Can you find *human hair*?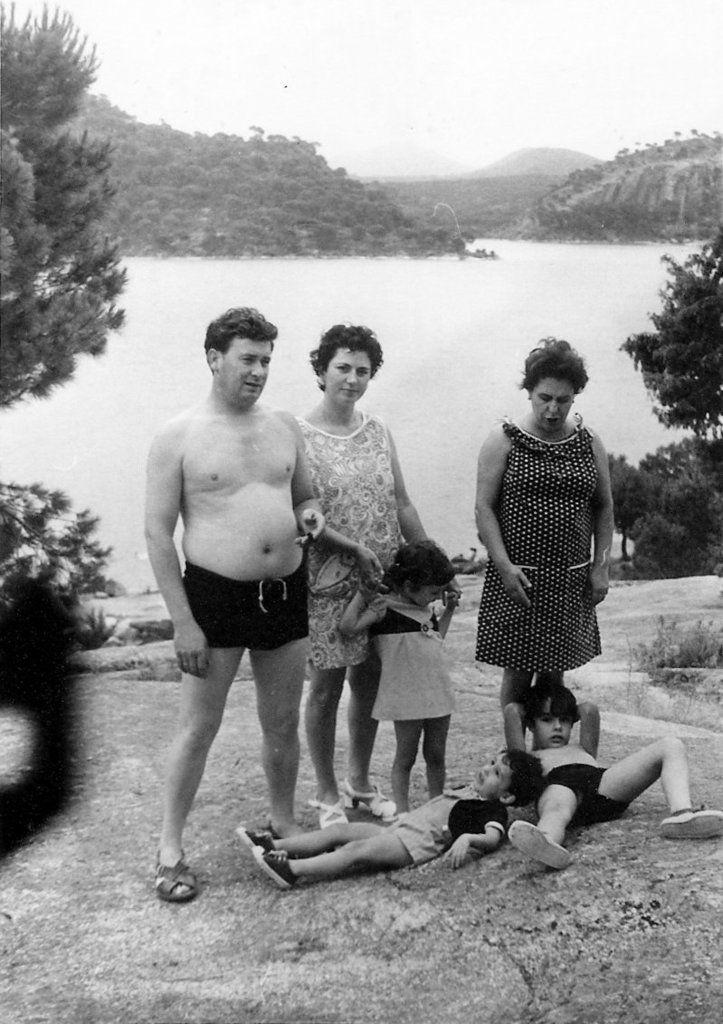
Yes, bounding box: bbox=(516, 681, 582, 722).
